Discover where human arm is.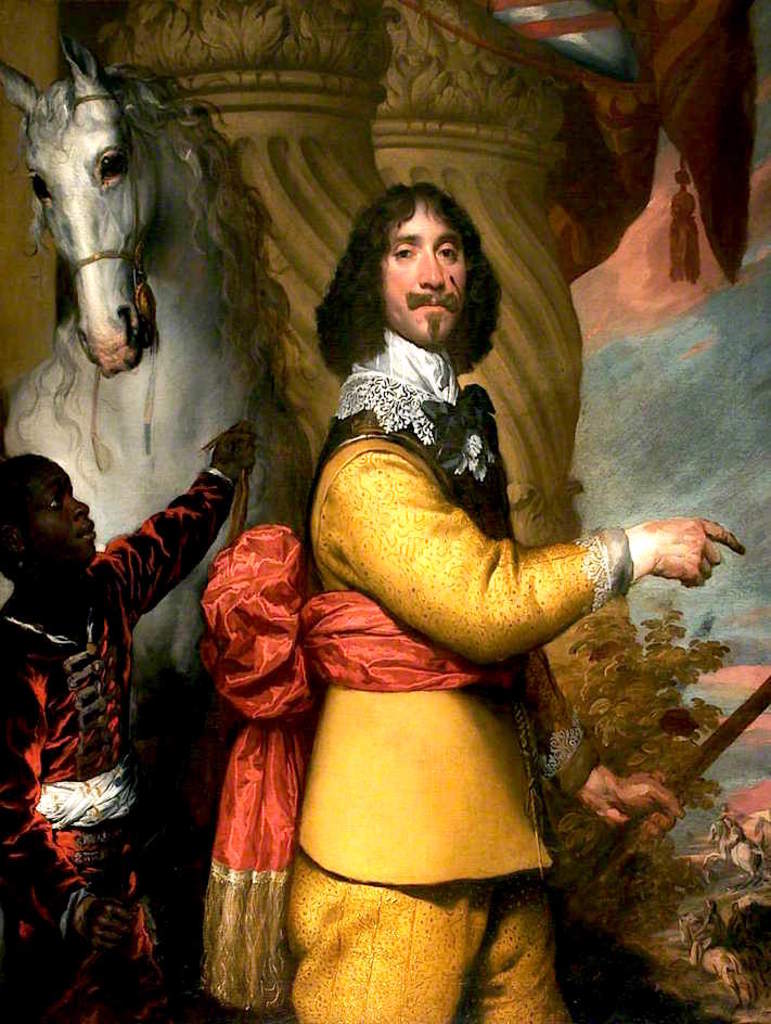
Discovered at [317,448,654,665].
